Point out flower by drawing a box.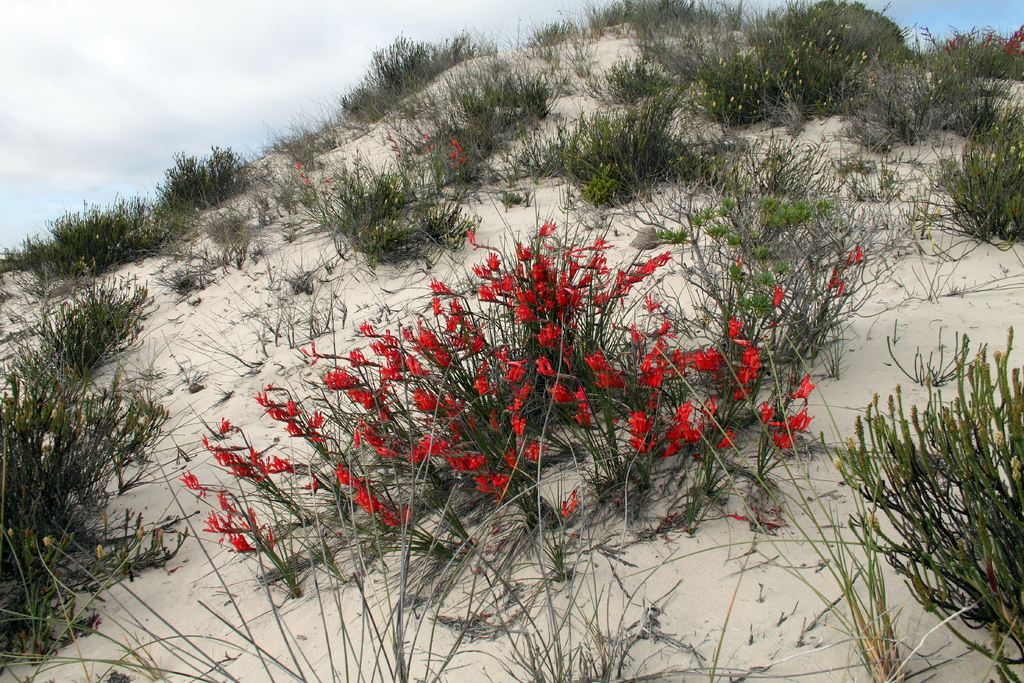
region(851, 247, 863, 265).
